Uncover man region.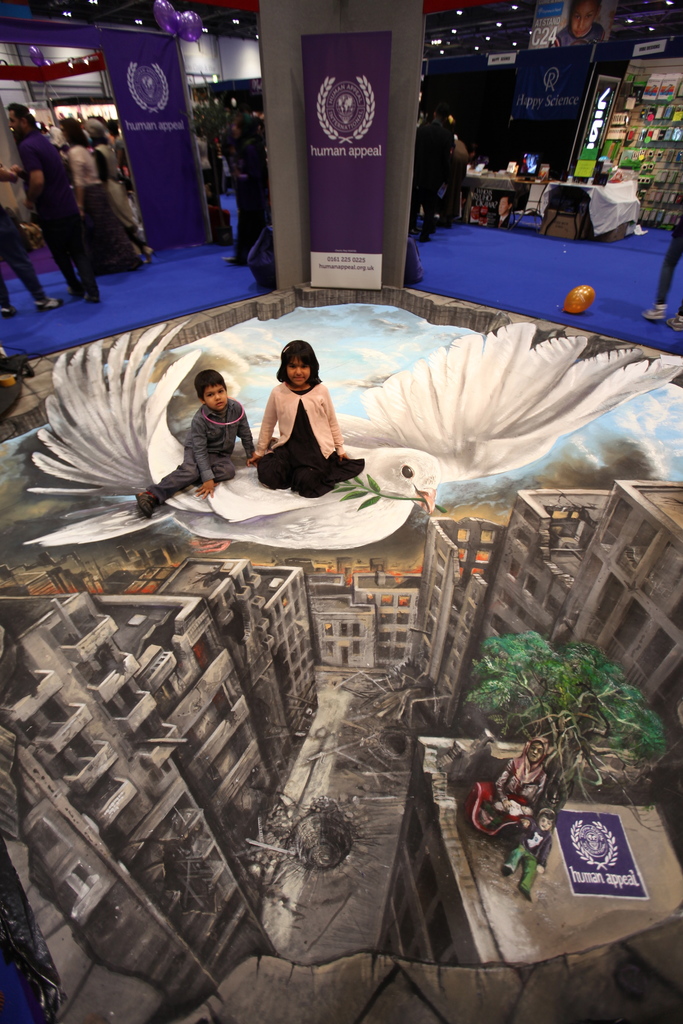
Uncovered: x1=409 y1=105 x2=455 y2=241.
